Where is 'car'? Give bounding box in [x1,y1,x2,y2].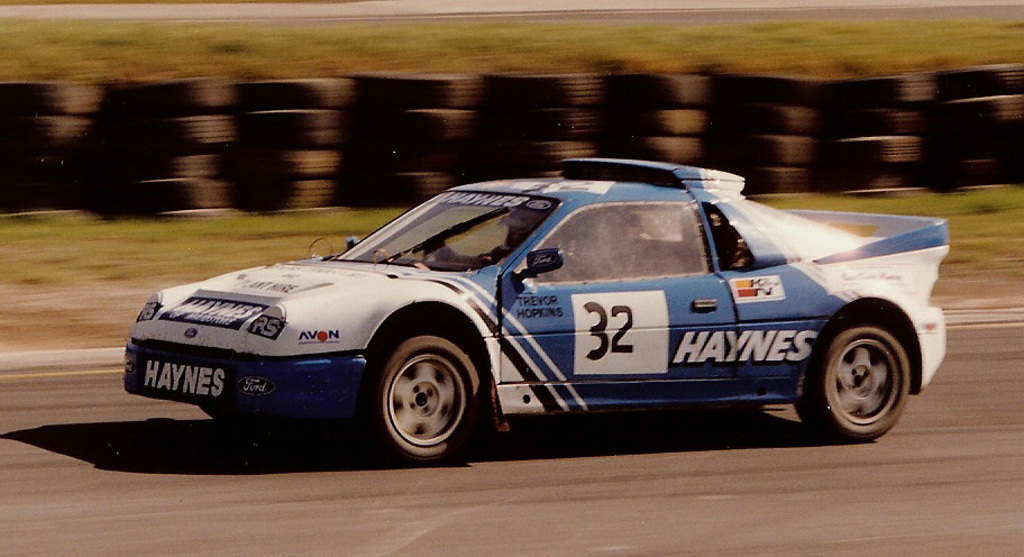
[102,166,975,455].
